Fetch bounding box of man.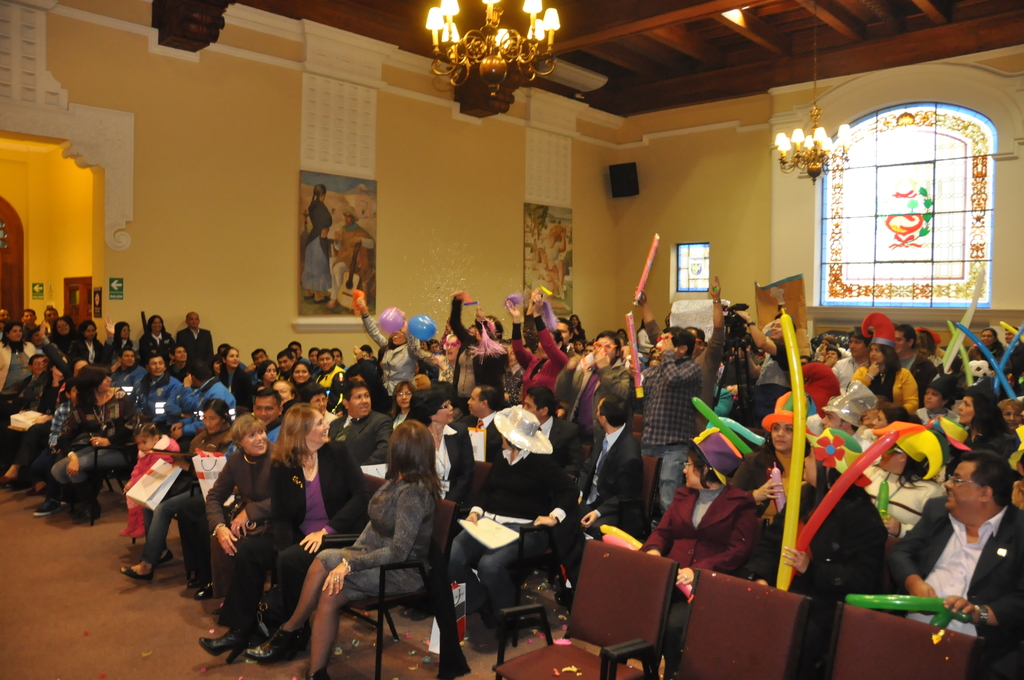
Bbox: 179, 361, 240, 433.
